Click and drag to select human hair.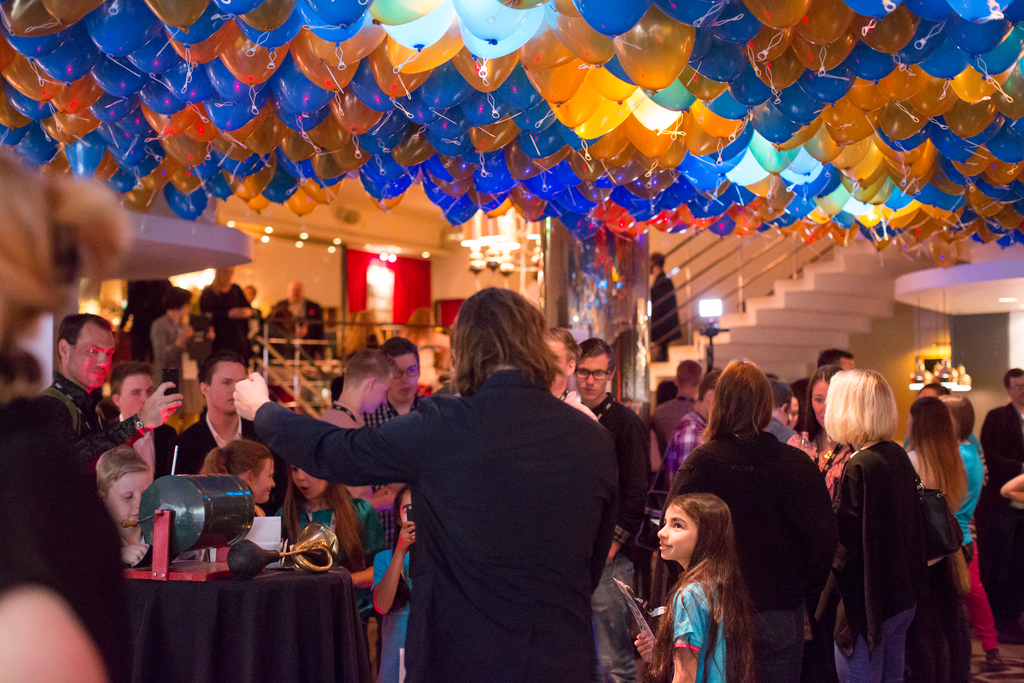
Selection: x1=378, y1=335, x2=426, y2=365.
